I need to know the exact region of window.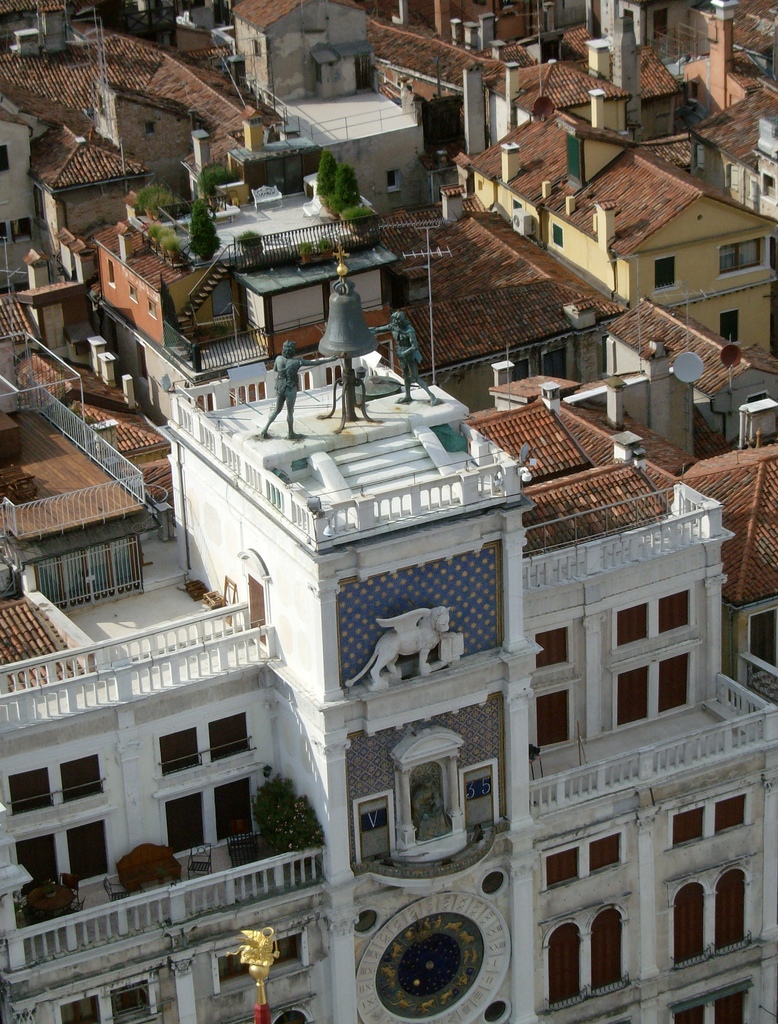
Region: 355,793,392,872.
